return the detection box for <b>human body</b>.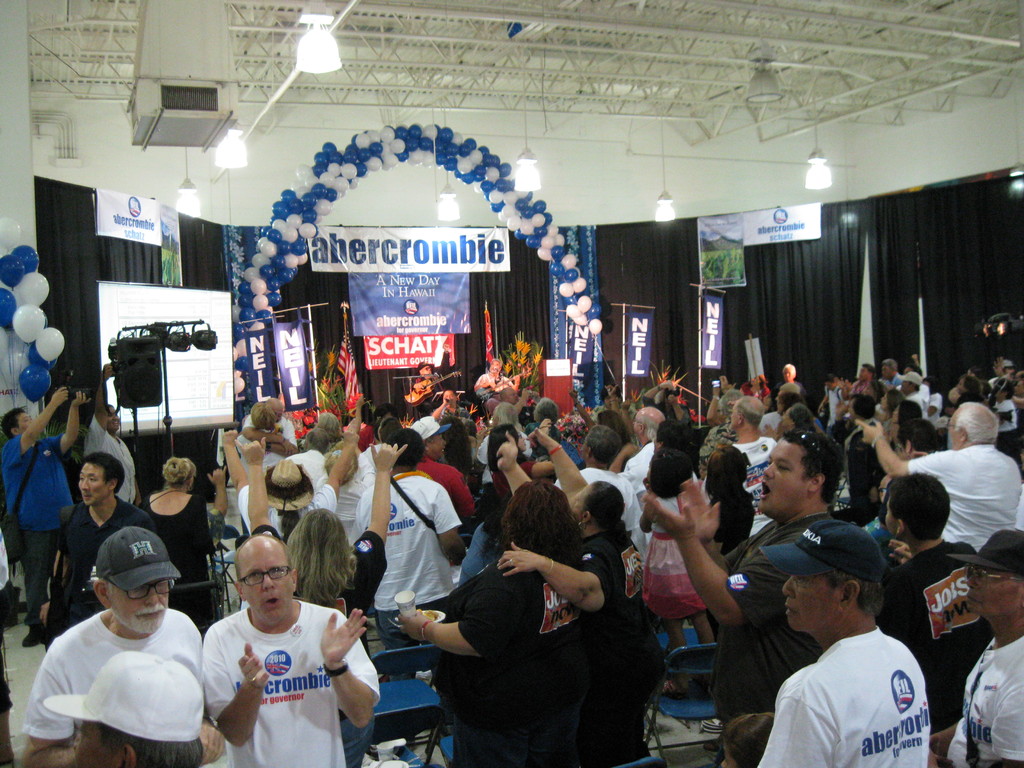
select_region(307, 440, 373, 534).
